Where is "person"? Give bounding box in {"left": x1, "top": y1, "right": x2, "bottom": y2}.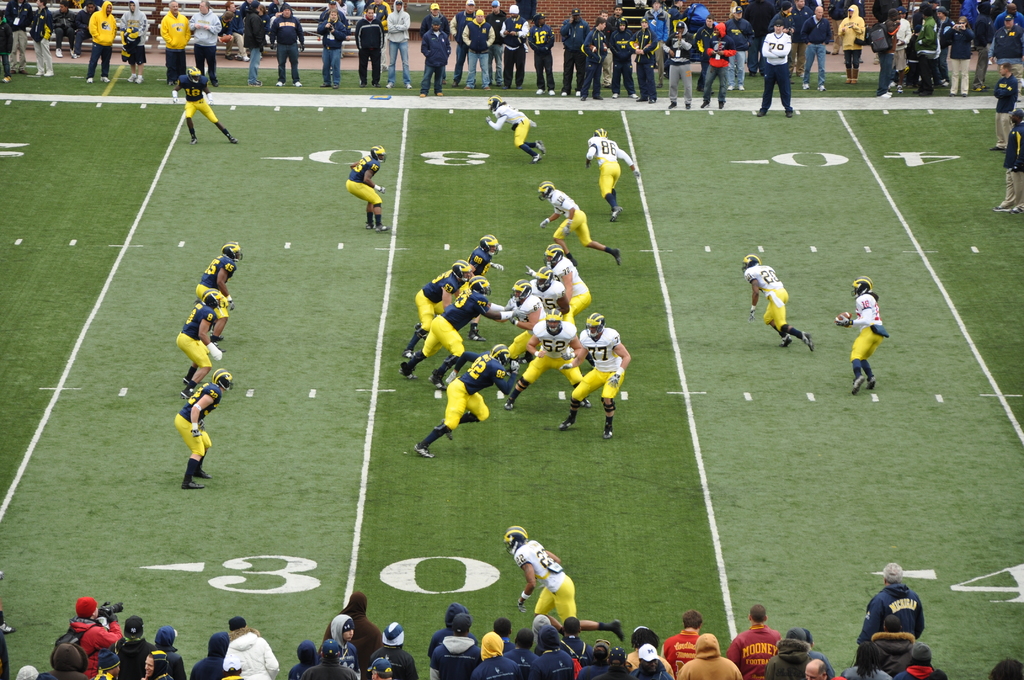
{"left": 75, "top": 1, "right": 99, "bottom": 54}.
